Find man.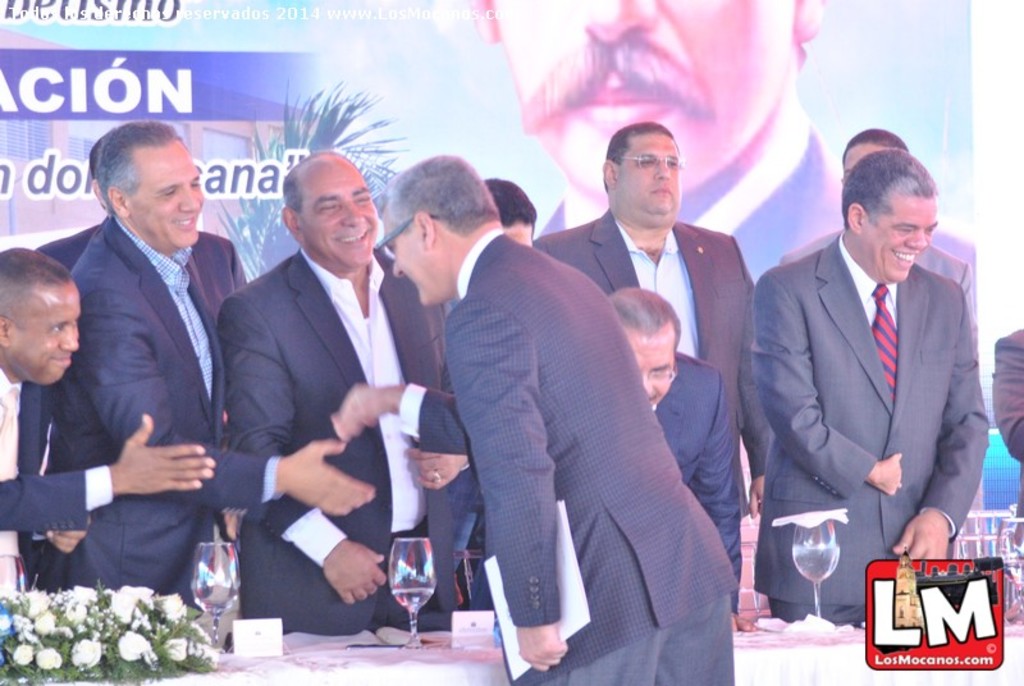
x1=479 y1=173 x2=534 y2=243.
